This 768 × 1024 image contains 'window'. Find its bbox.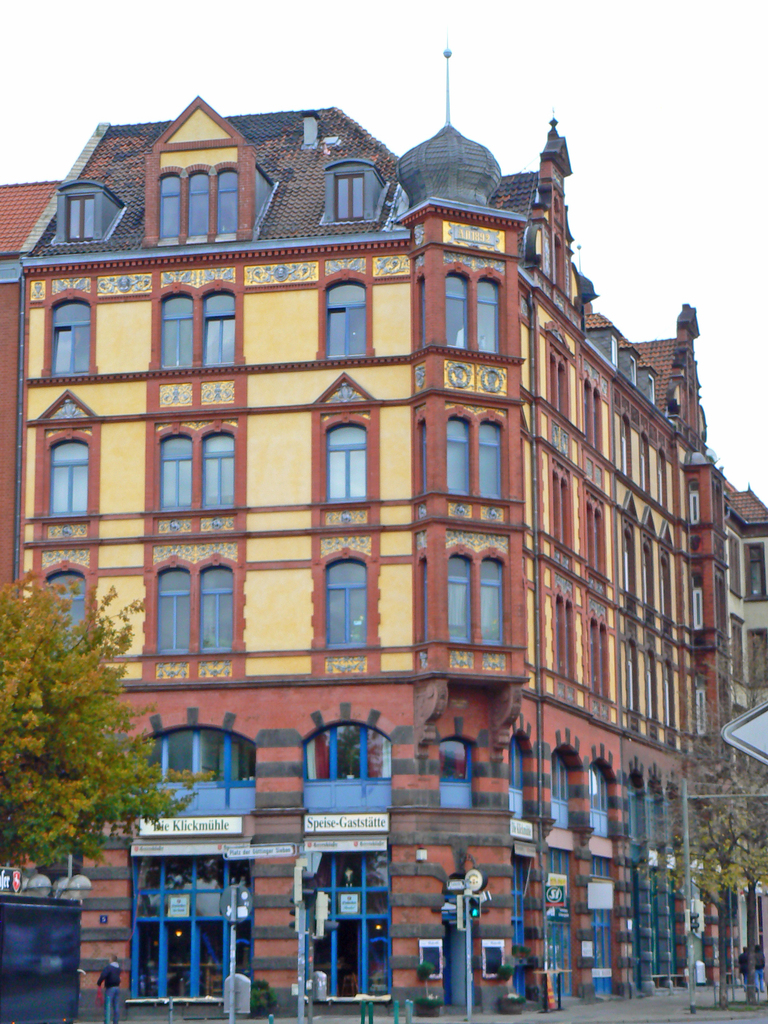
433,267,505,358.
